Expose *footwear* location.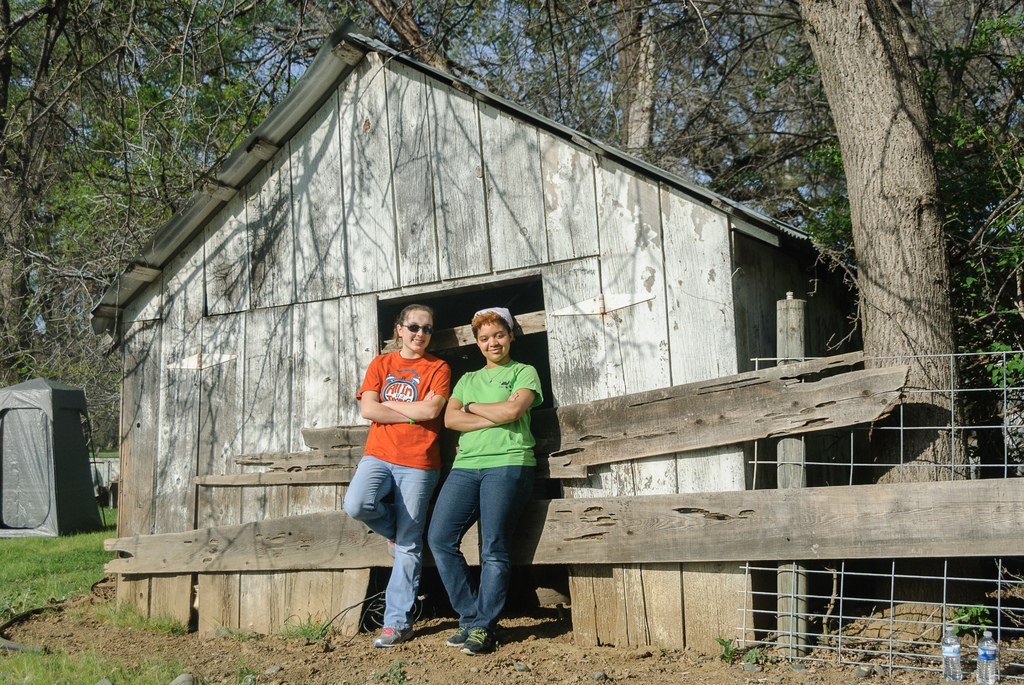
Exposed at detection(462, 631, 499, 652).
